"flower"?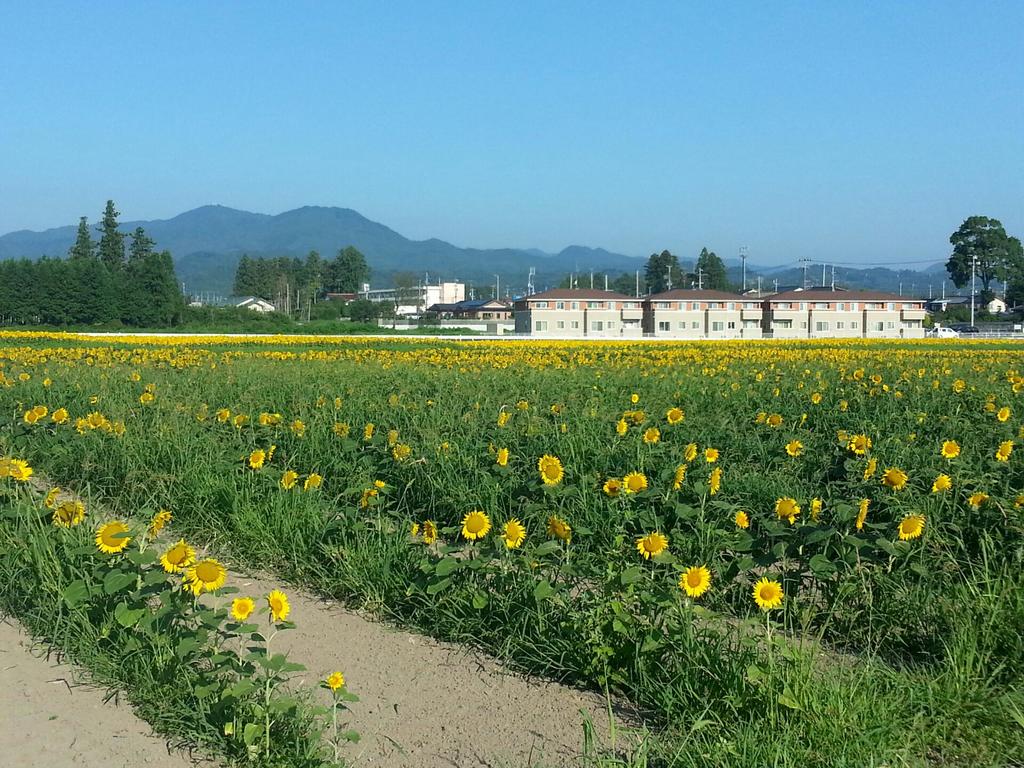
x1=407 y1=516 x2=435 y2=553
